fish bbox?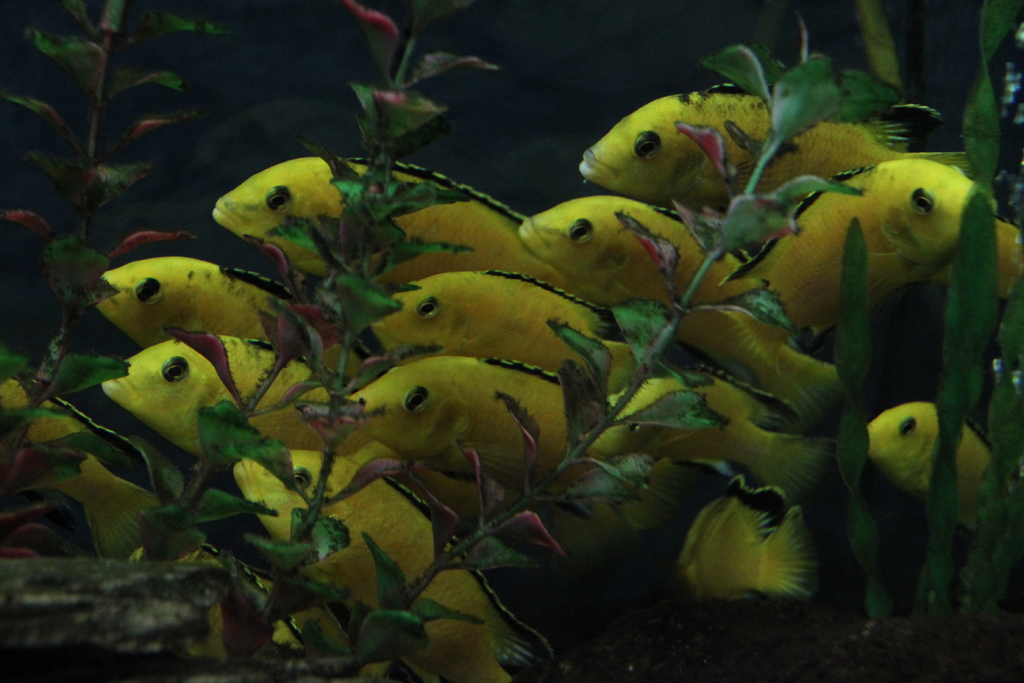
locate(676, 480, 813, 601)
